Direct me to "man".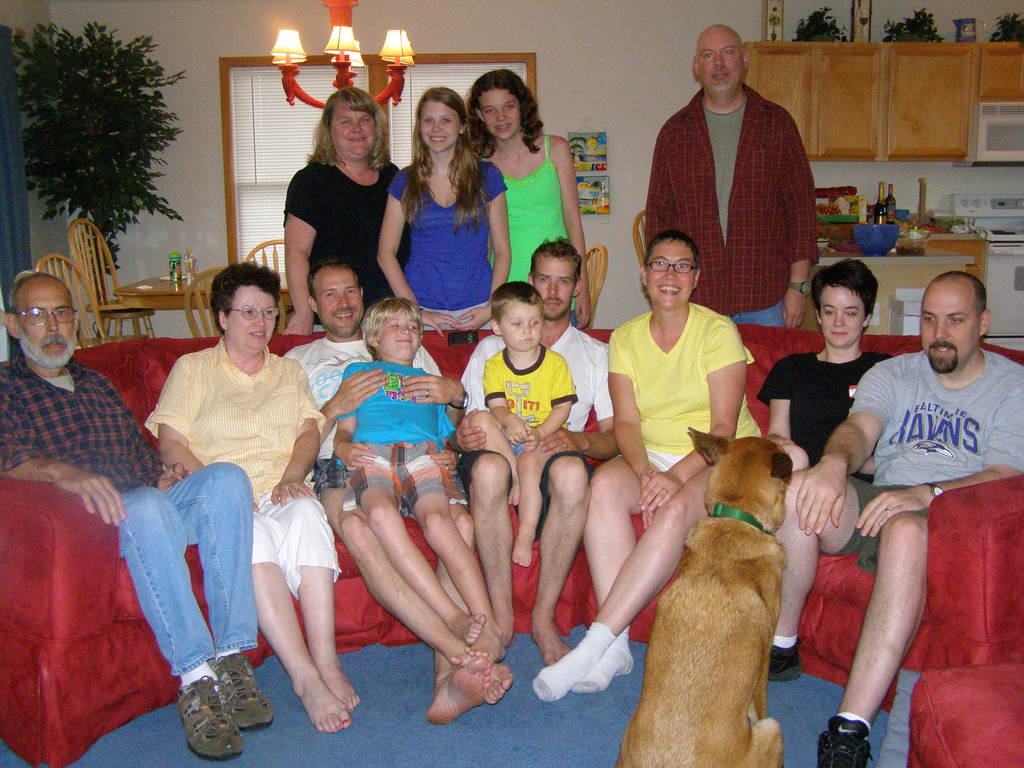
Direction: 452:234:622:668.
